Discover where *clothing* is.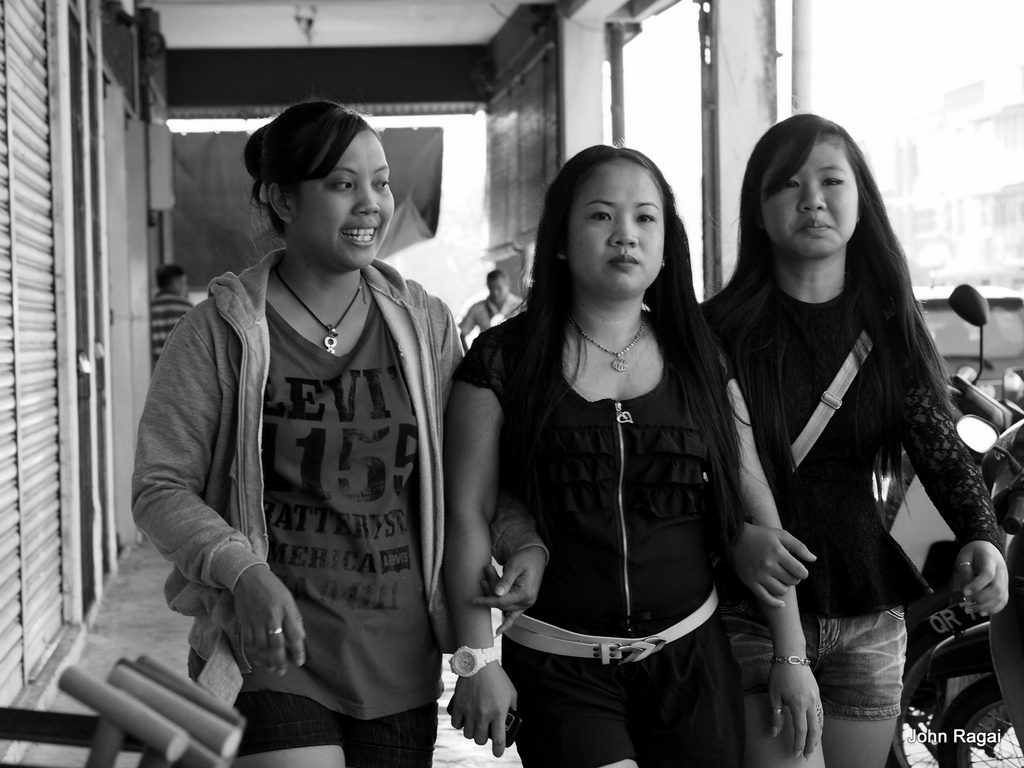
Discovered at <box>456,303,740,646</box>.
